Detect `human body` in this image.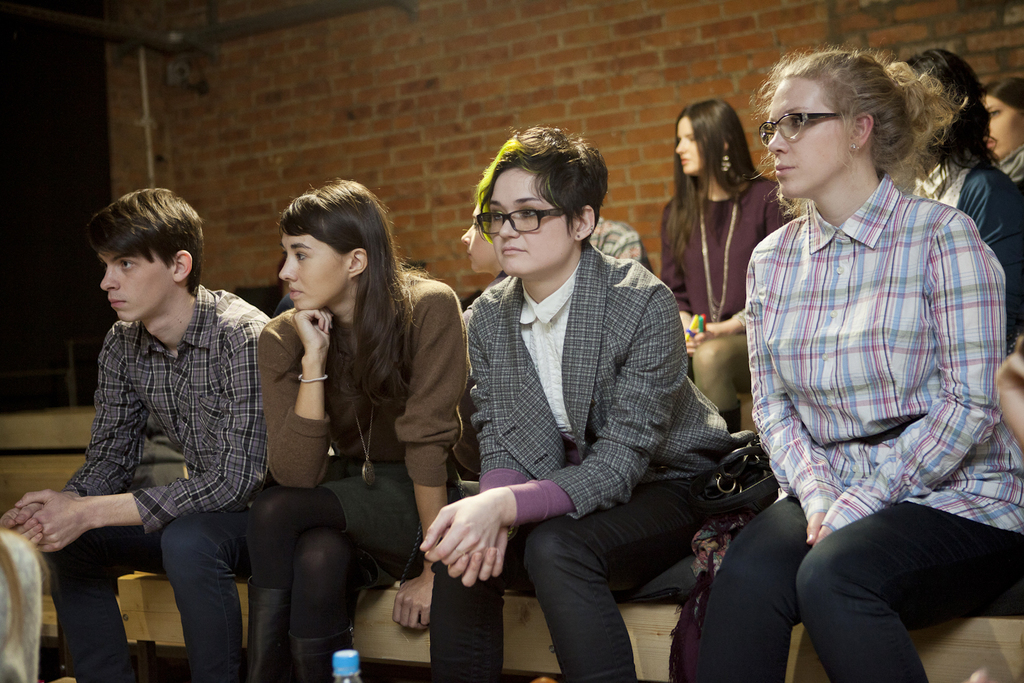
Detection: [732, 29, 1015, 660].
